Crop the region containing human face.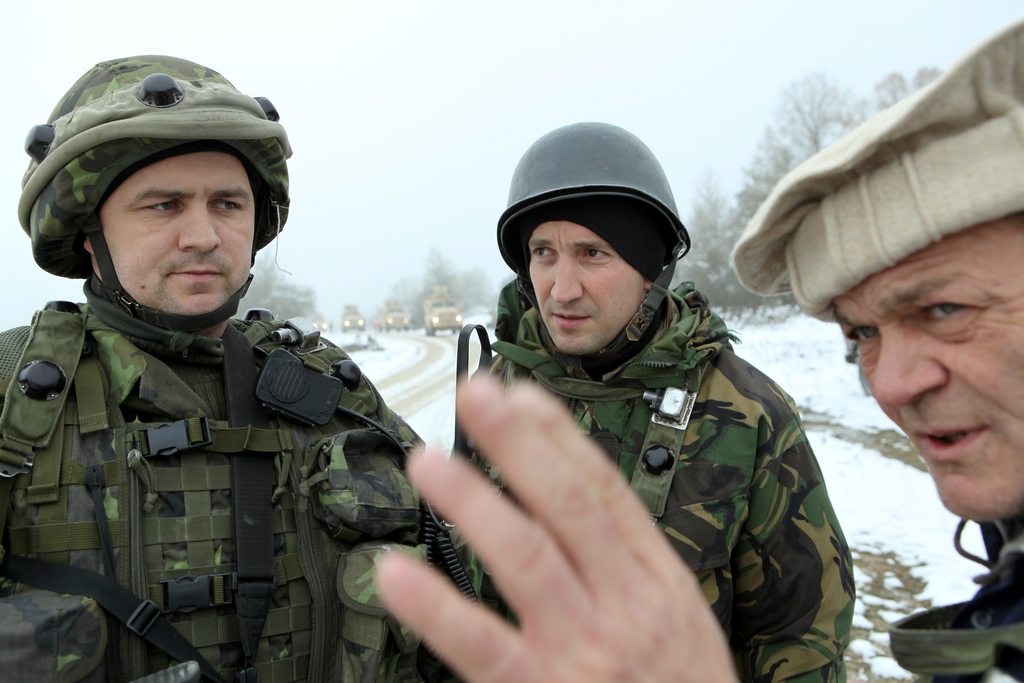
Crop region: locate(95, 144, 260, 320).
